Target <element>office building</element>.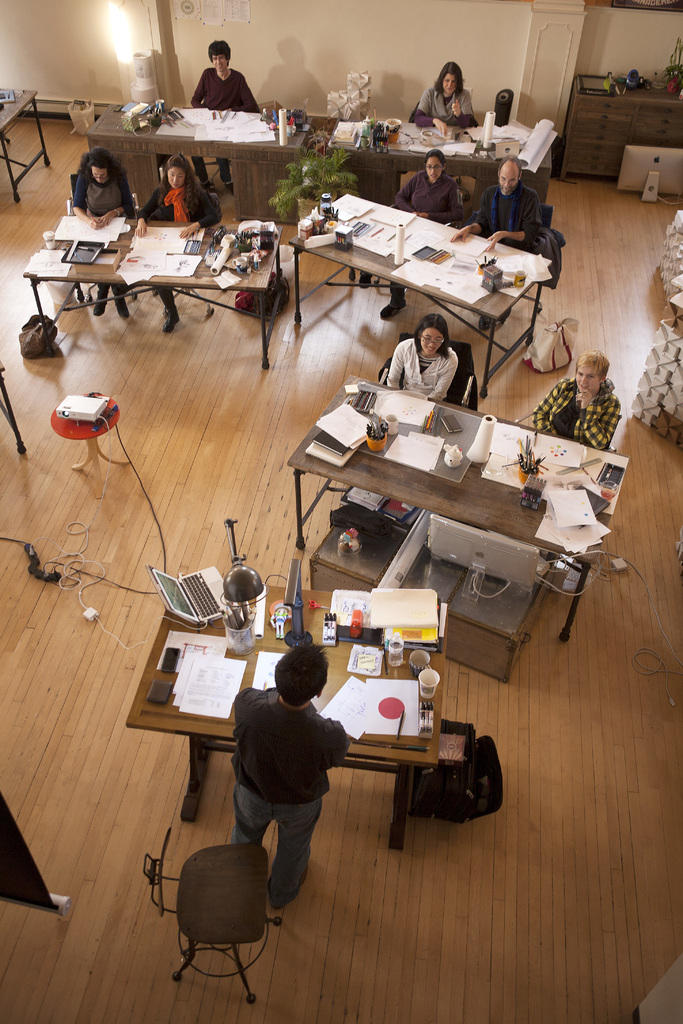
Target region: 0, 0, 682, 1023.
